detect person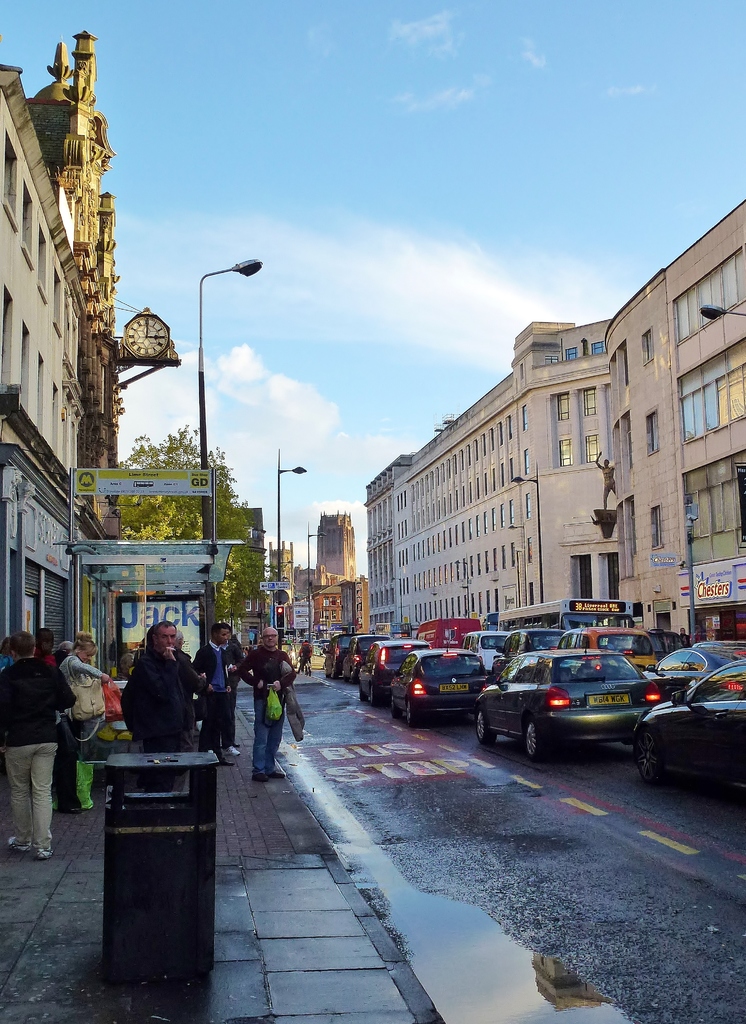
(190, 616, 243, 764)
